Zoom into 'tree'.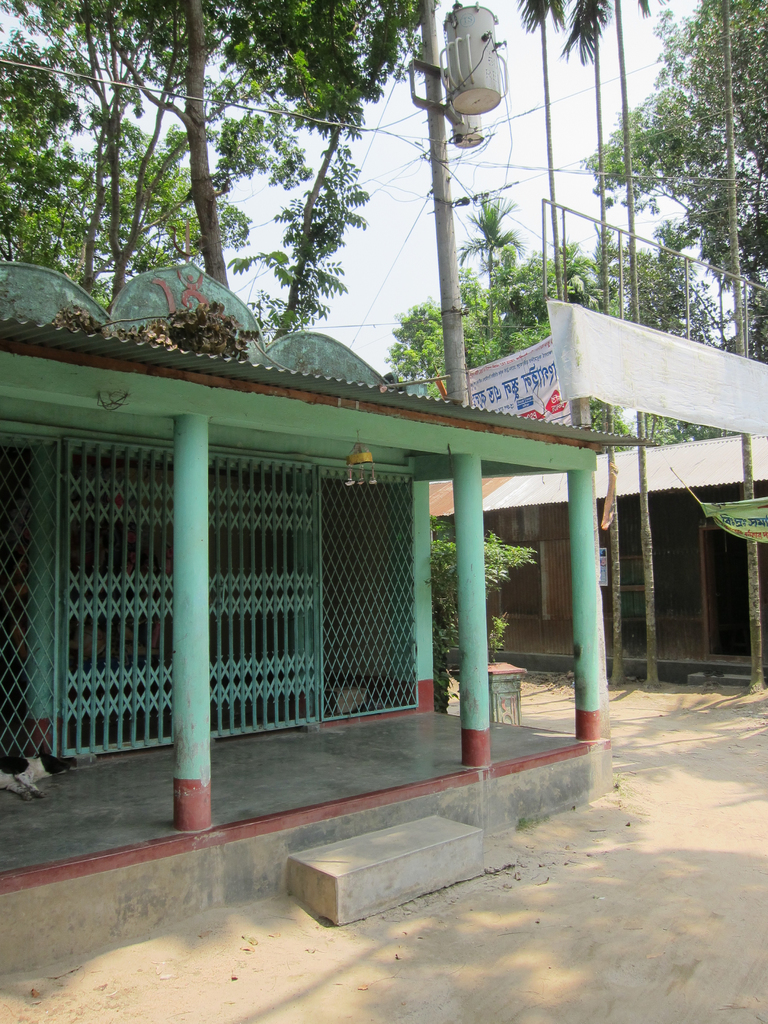
Zoom target: 23 0 434 320.
